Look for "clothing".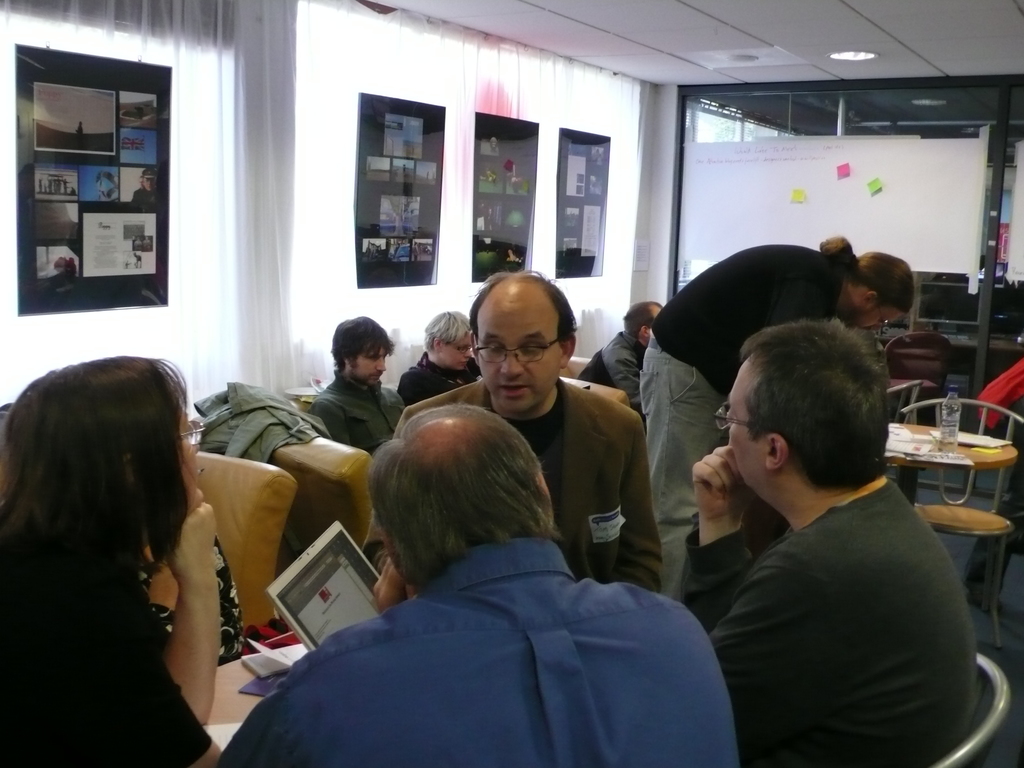
Found: bbox(195, 381, 321, 460).
